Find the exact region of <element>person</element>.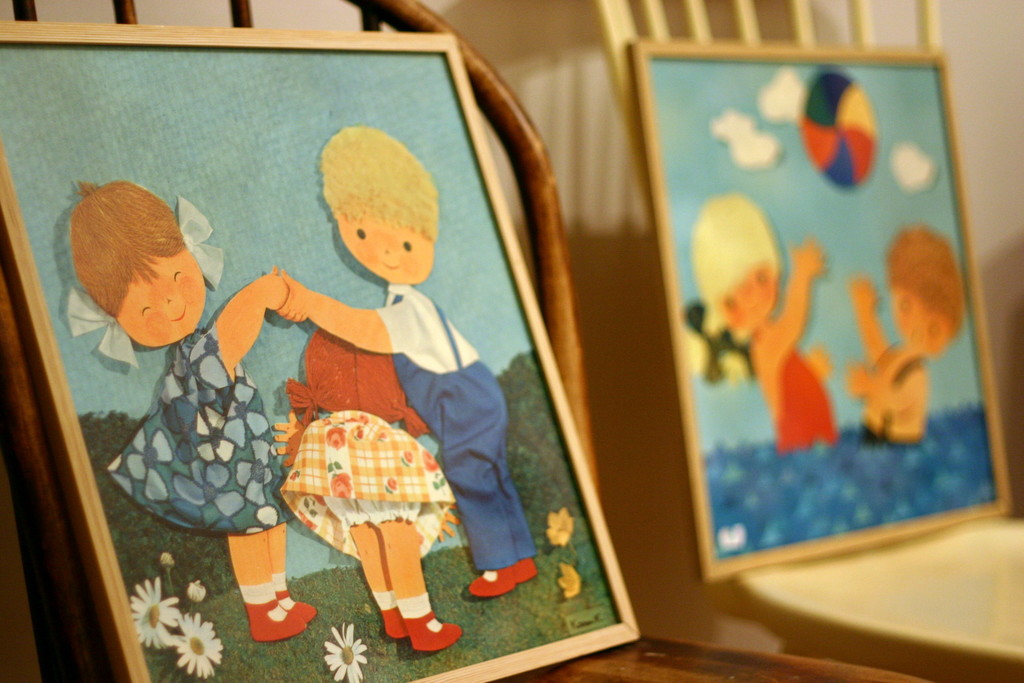
Exact region: select_region(267, 331, 468, 659).
